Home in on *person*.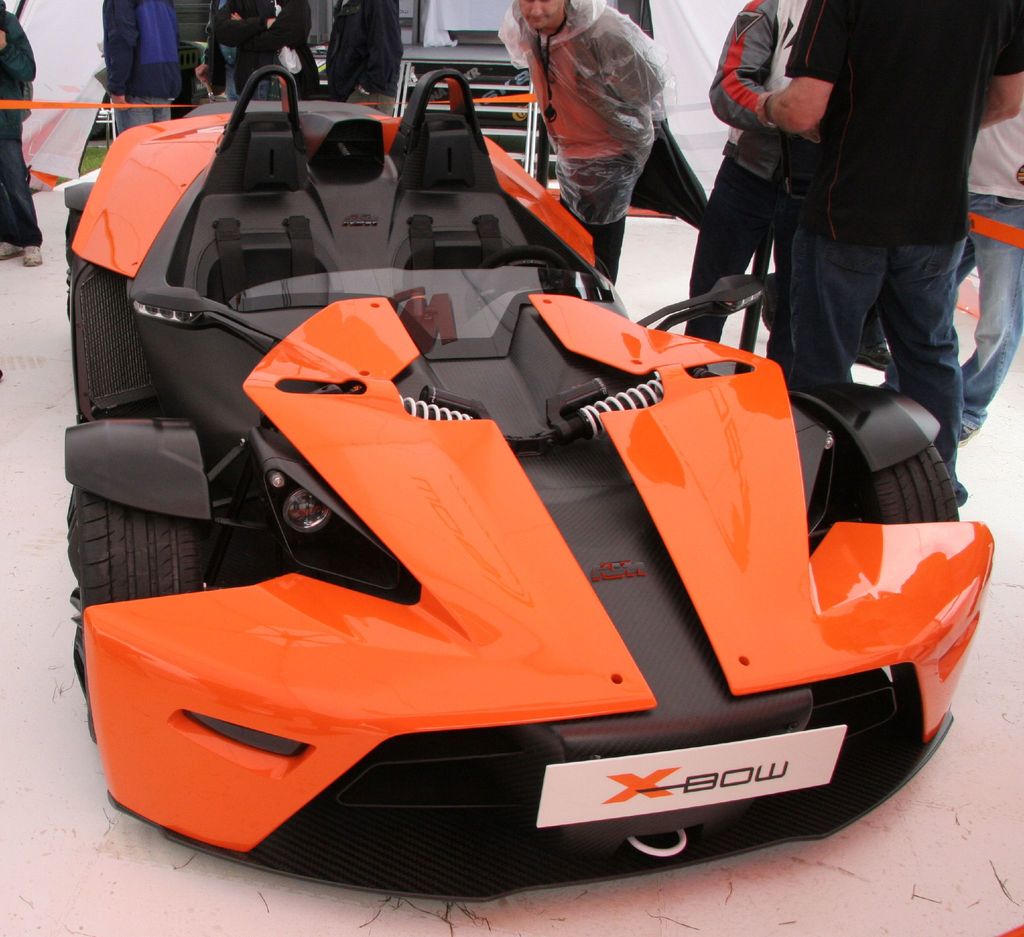
Homed in at x1=504, y1=0, x2=678, y2=255.
